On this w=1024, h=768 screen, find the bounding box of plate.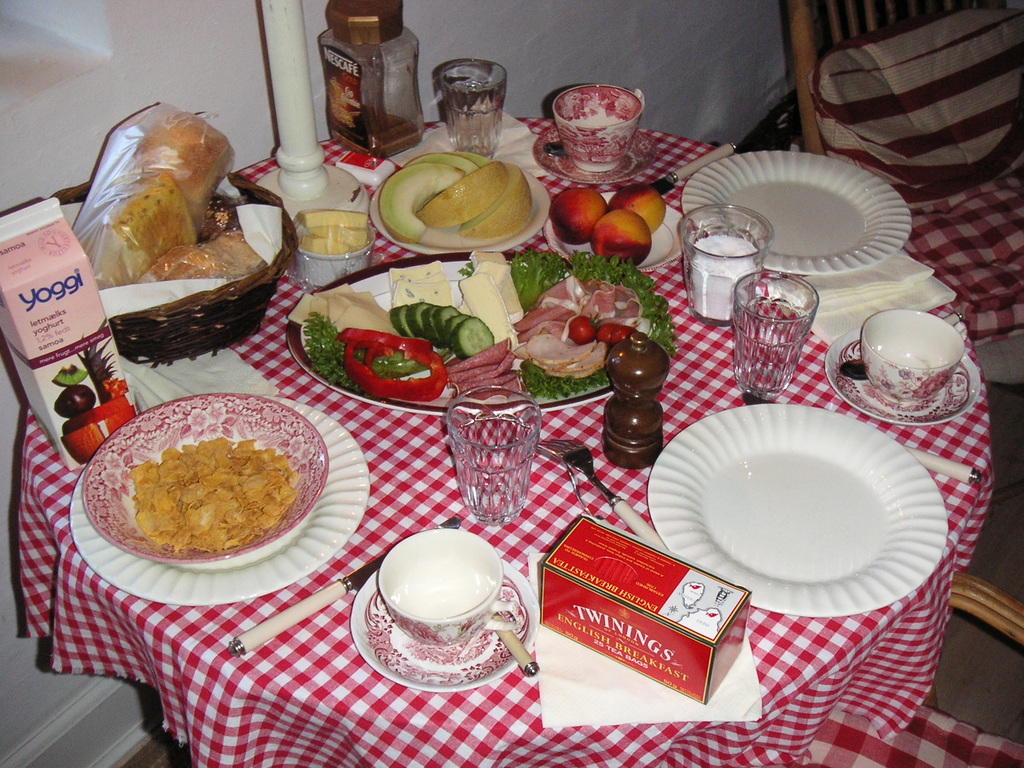
Bounding box: rect(369, 171, 552, 264).
